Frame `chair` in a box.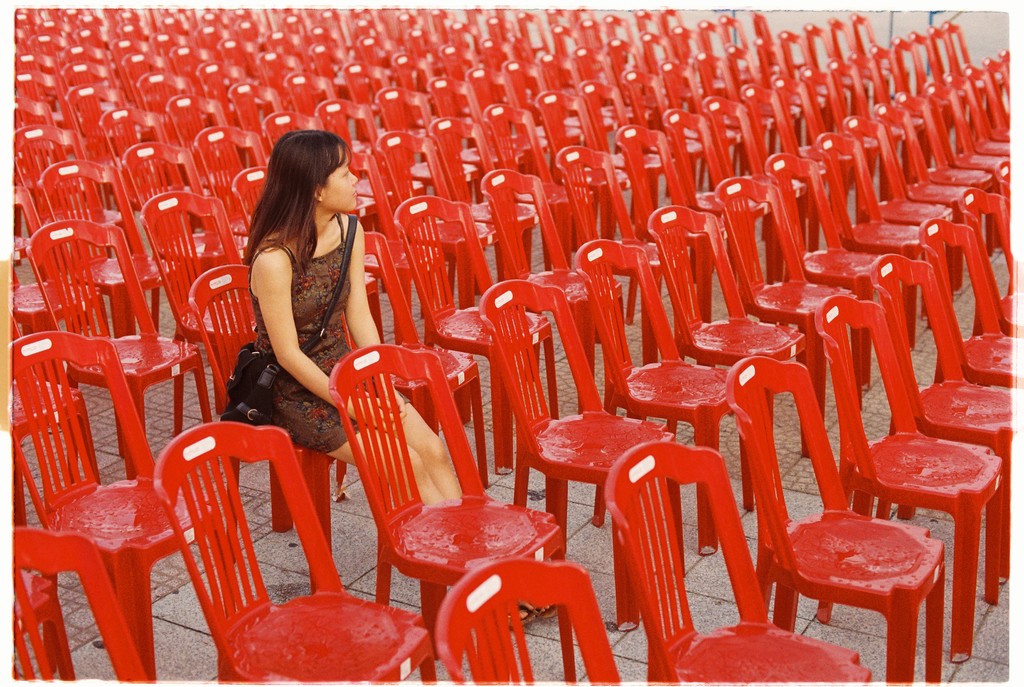
left=662, top=107, right=781, bottom=296.
